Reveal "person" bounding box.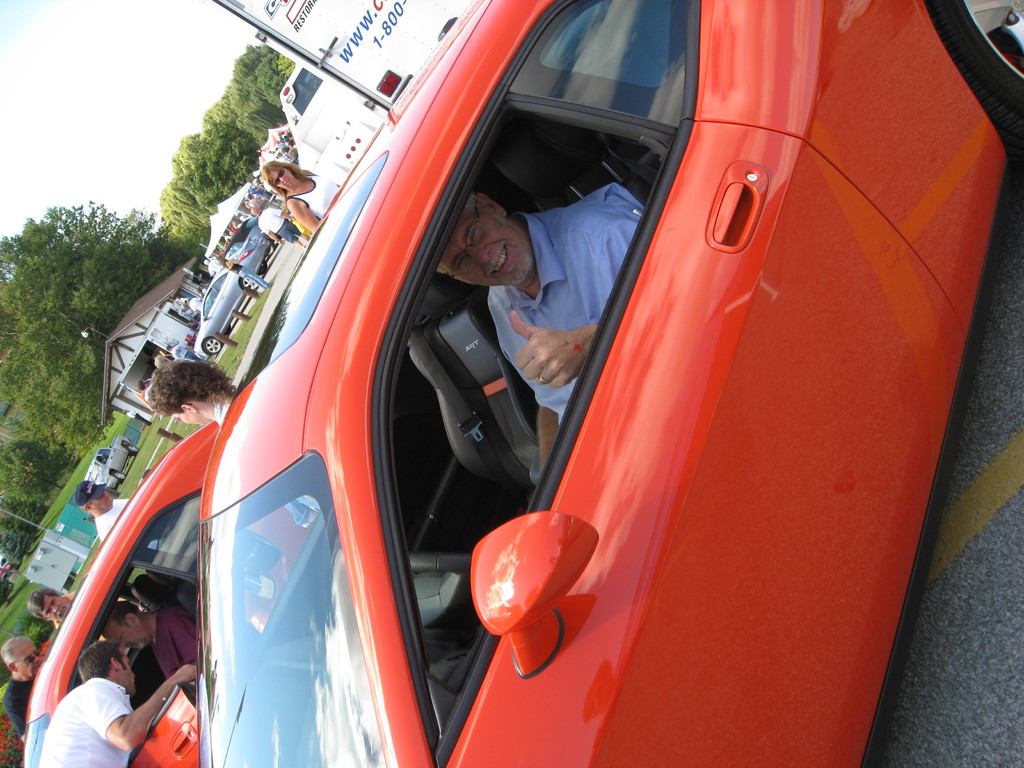
Revealed: {"x1": 0, "y1": 639, "x2": 27, "y2": 735}.
